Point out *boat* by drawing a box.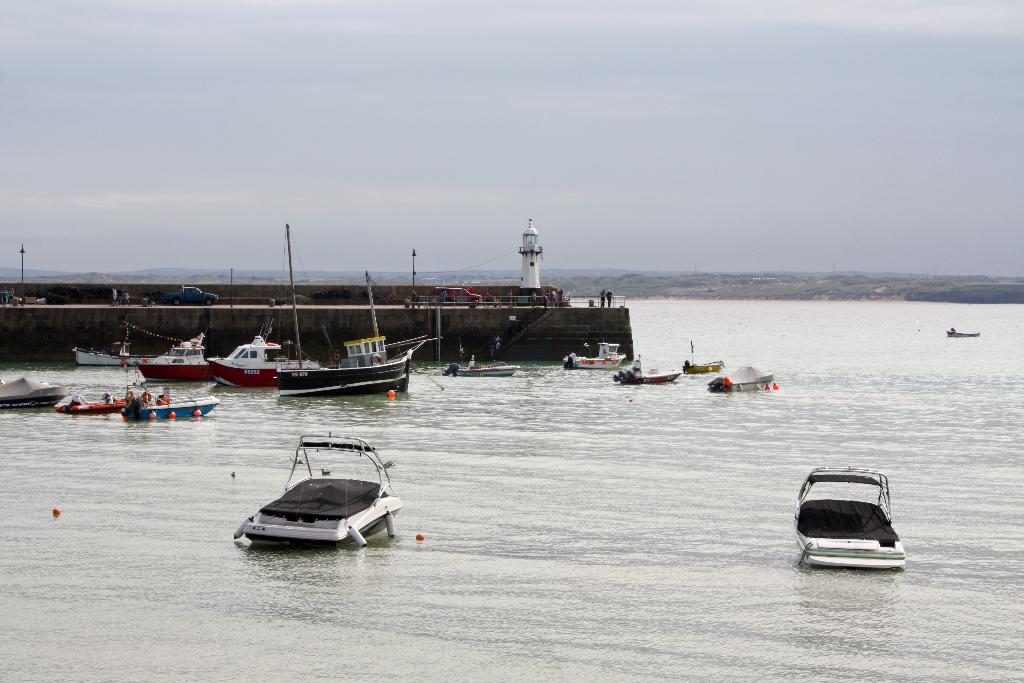
(x1=682, y1=336, x2=724, y2=372).
